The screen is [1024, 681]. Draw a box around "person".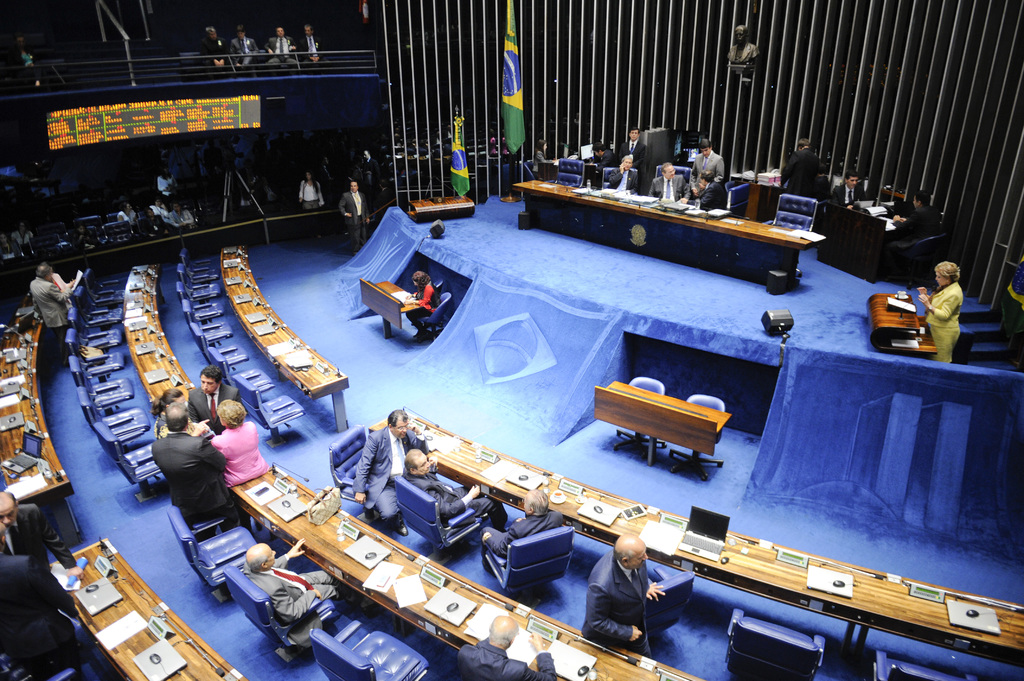
rect(458, 618, 556, 680).
